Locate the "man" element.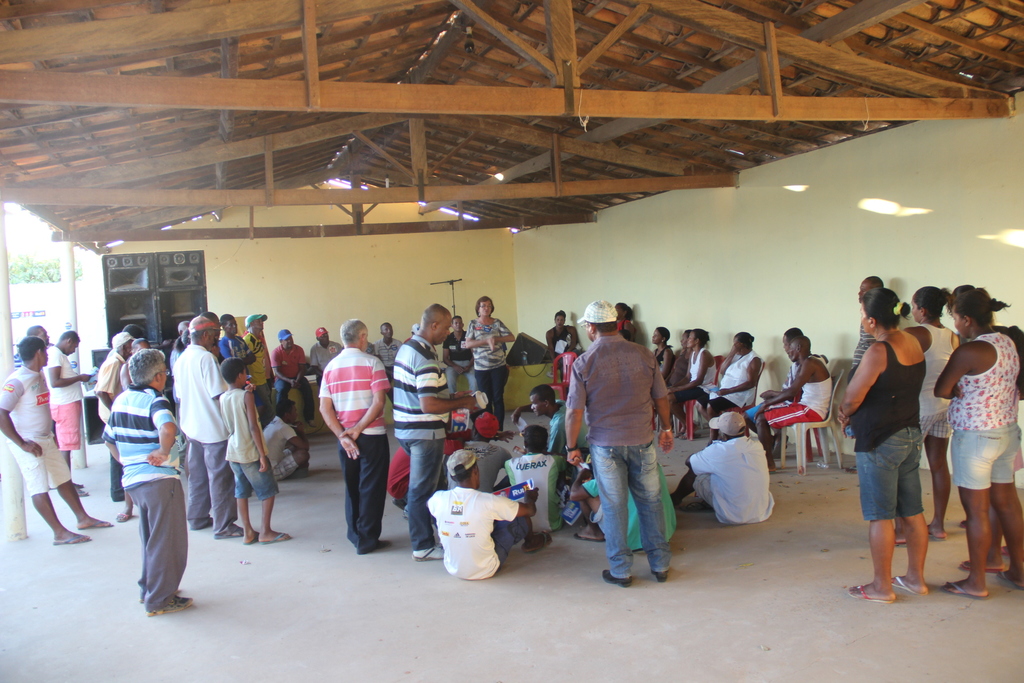
Element bbox: (502,427,564,533).
